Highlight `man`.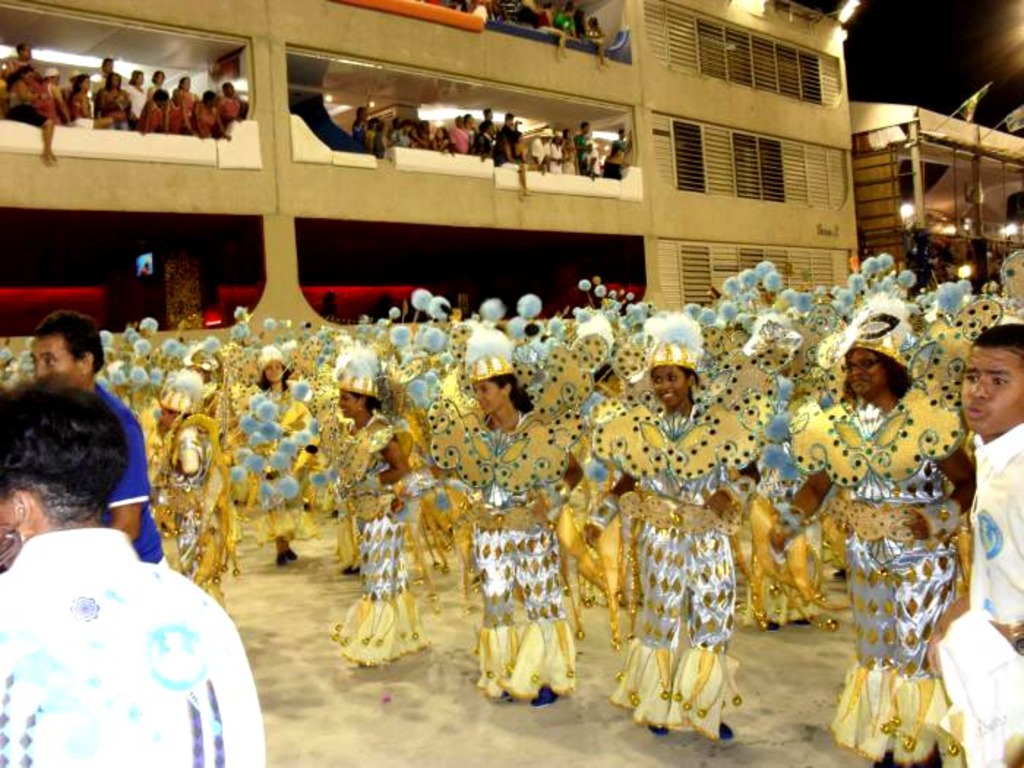
Highlighted region: 478/108/496/158.
